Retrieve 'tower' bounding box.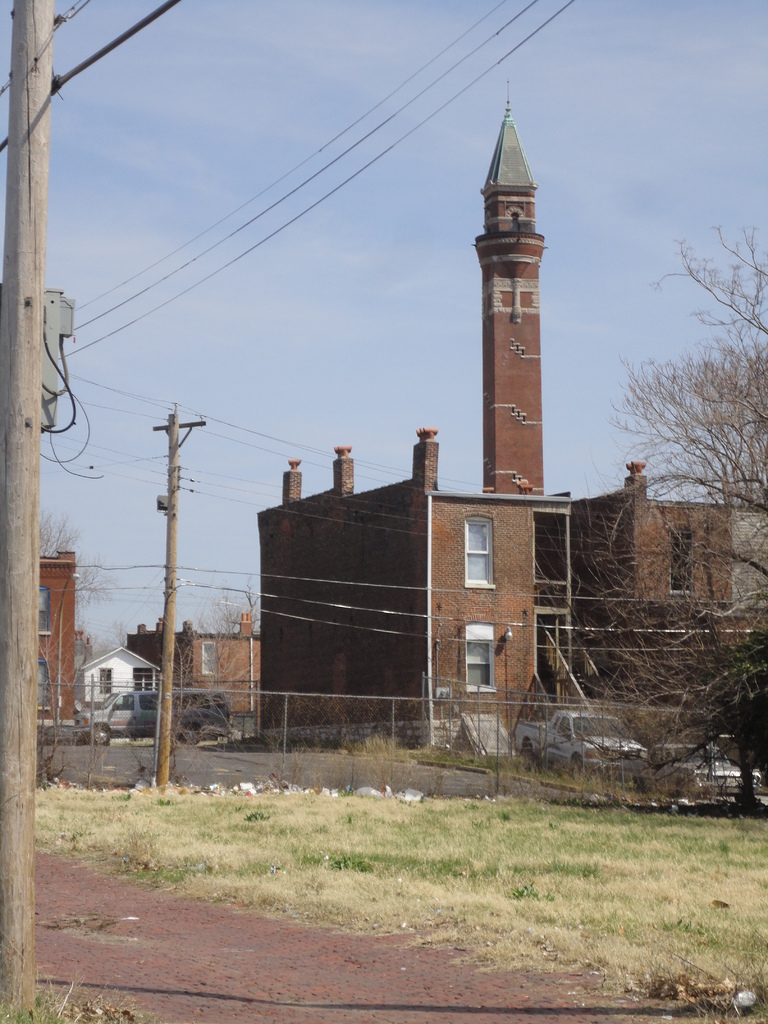
Bounding box: <region>476, 86, 547, 495</region>.
